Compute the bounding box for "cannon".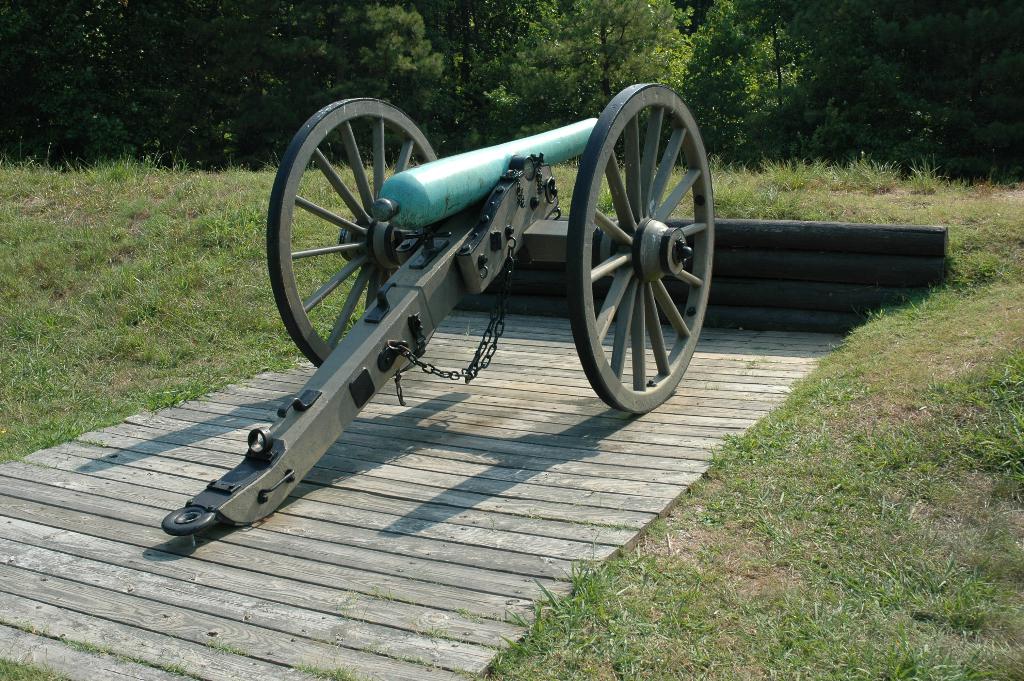
(left=159, top=81, right=717, bottom=545).
